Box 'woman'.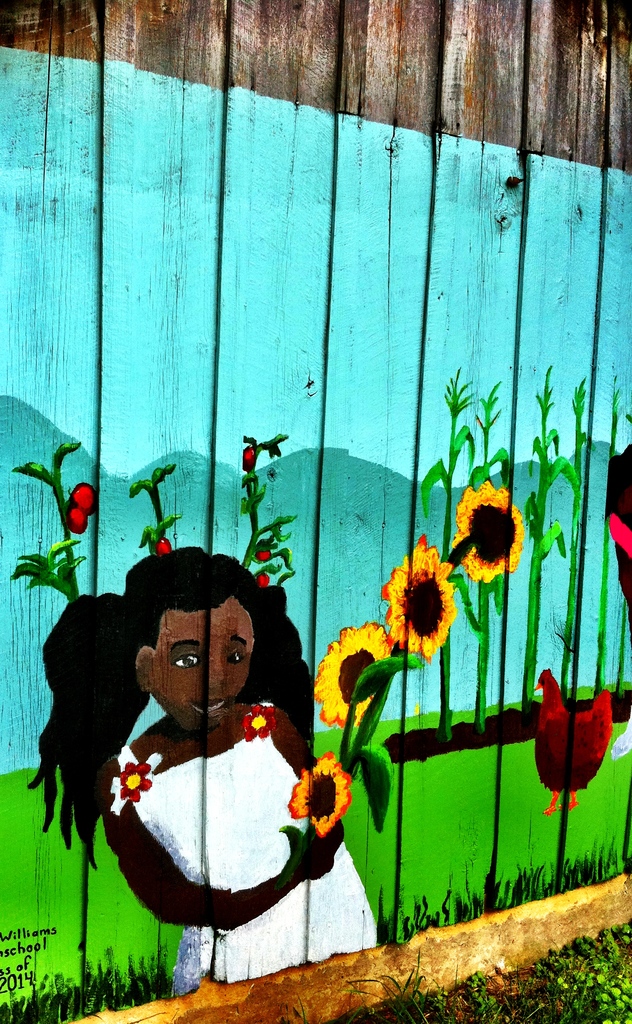
x1=26 y1=537 x2=400 y2=1012.
